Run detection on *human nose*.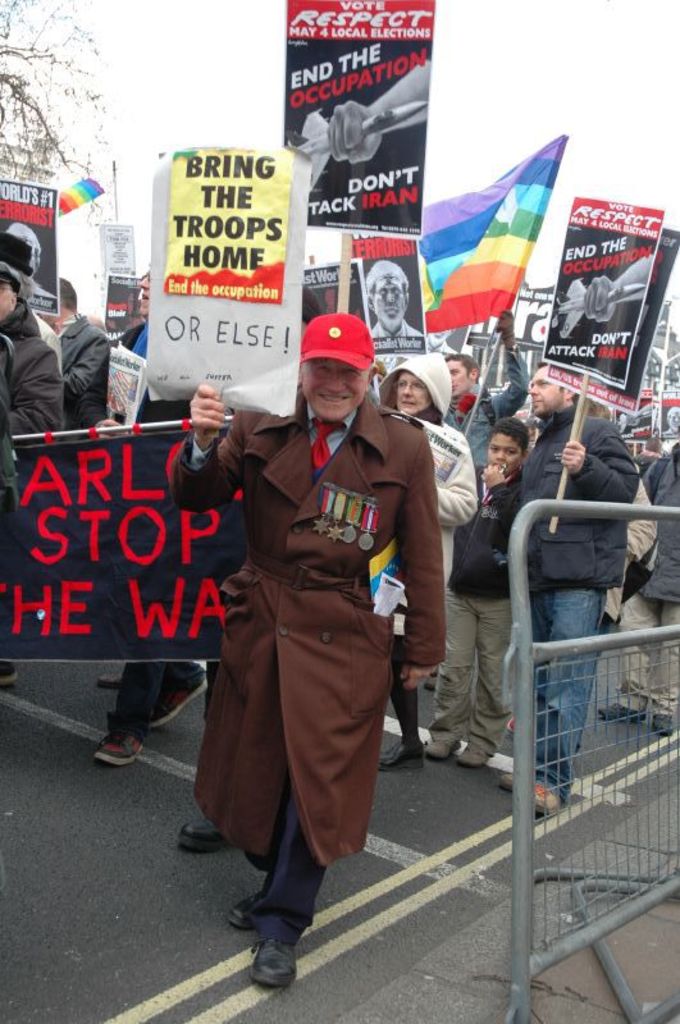
Result: detection(531, 385, 544, 394).
